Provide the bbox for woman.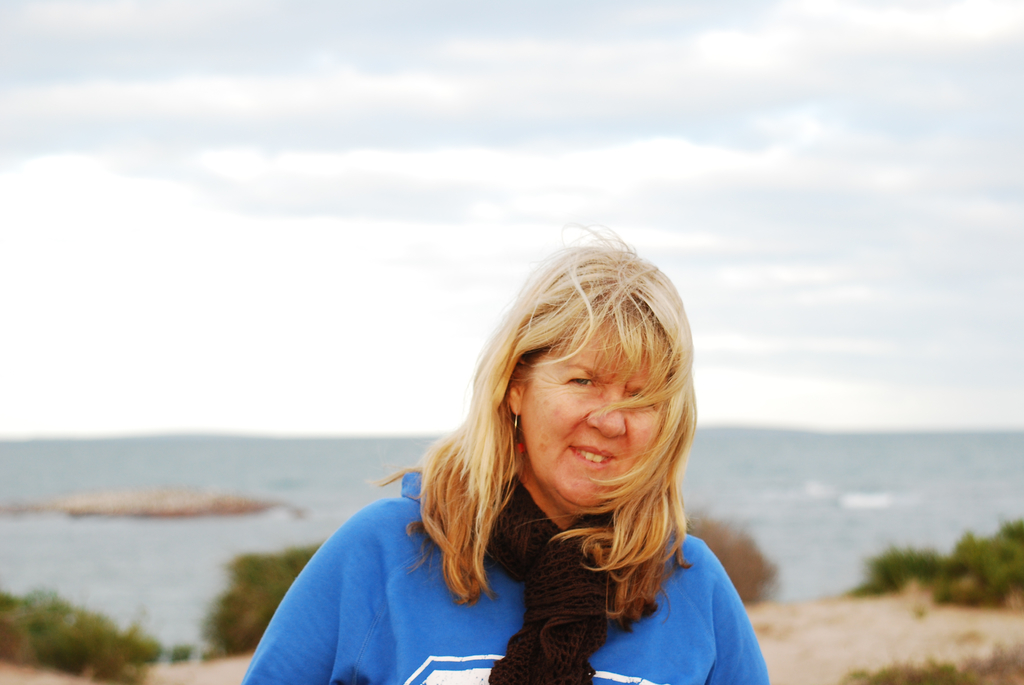
(239,239,756,675).
